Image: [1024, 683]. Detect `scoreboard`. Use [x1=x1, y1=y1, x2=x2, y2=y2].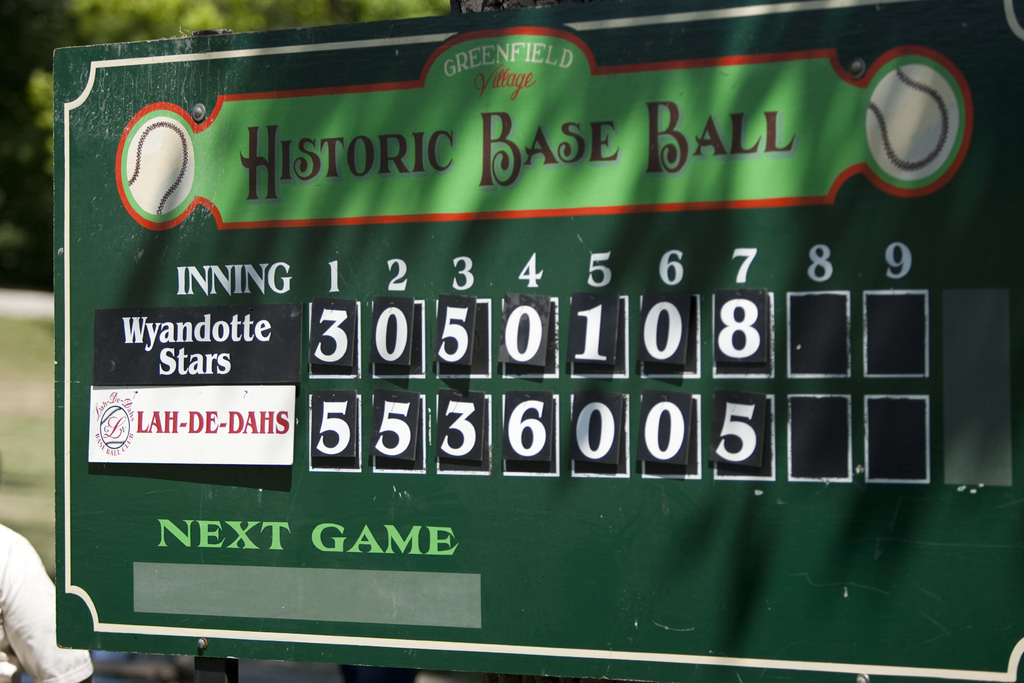
[x1=58, y1=0, x2=1023, y2=682].
